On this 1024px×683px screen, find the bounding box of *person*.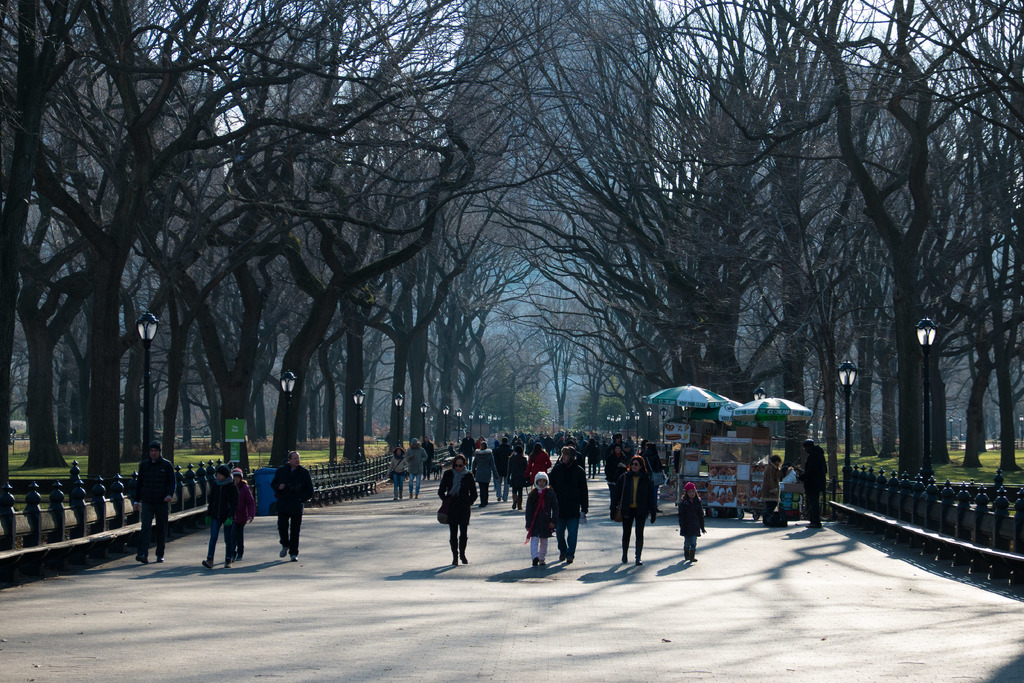
Bounding box: 133:439:176:563.
